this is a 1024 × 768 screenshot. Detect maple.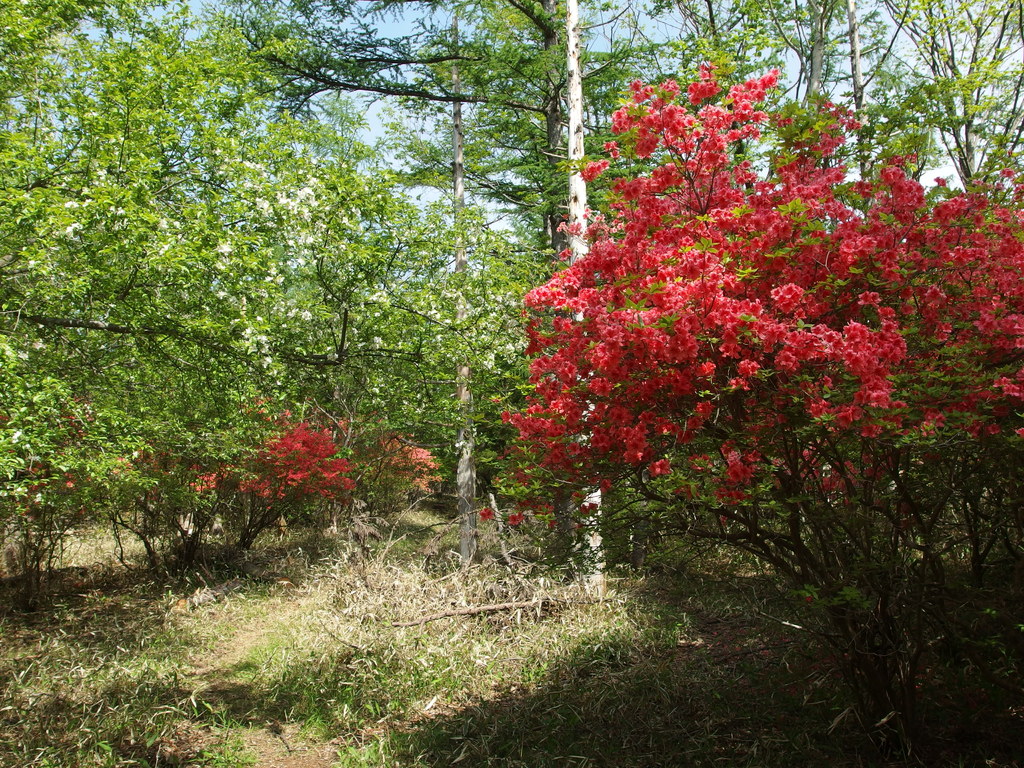
470, 0, 657, 593.
